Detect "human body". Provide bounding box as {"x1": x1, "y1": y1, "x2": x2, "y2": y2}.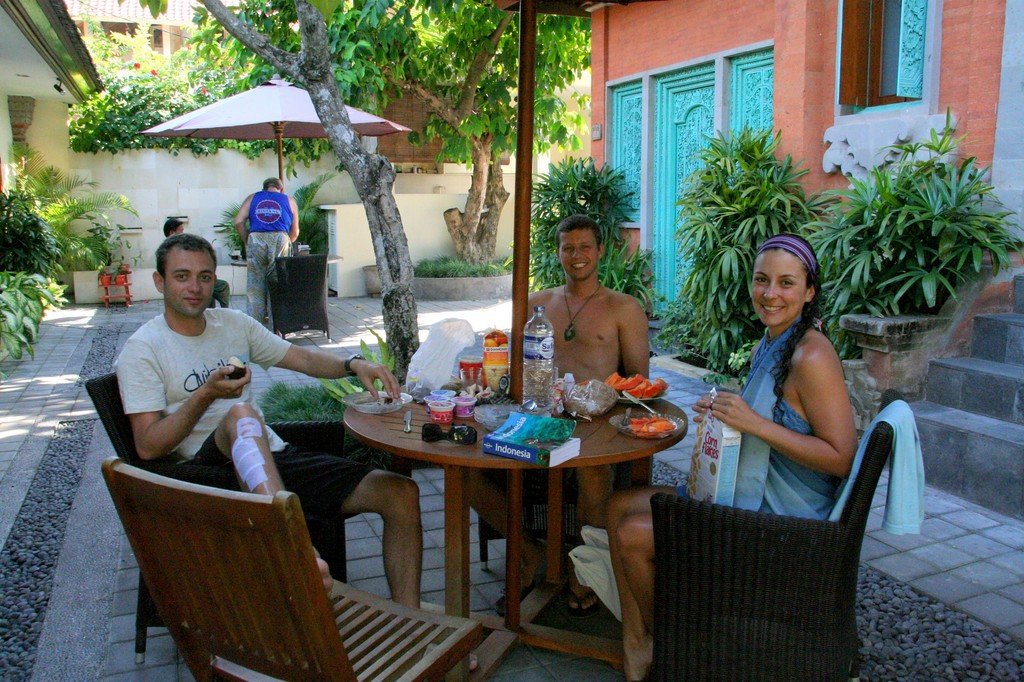
{"x1": 234, "y1": 188, "x2": 298, "y2": 335}.
